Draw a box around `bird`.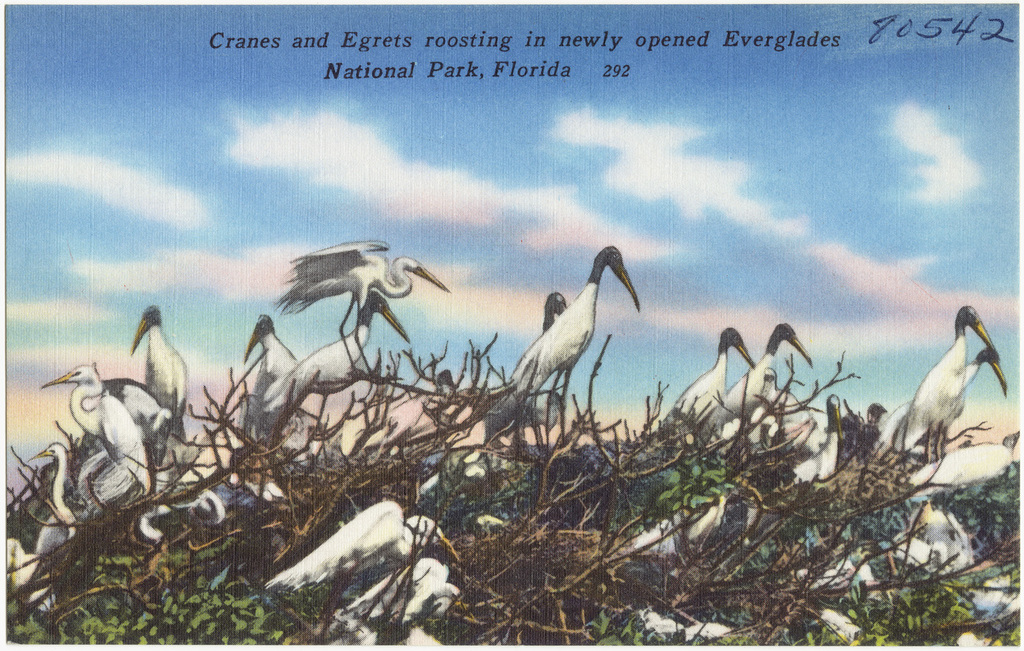
bbox(332, 560, 460, 650).
